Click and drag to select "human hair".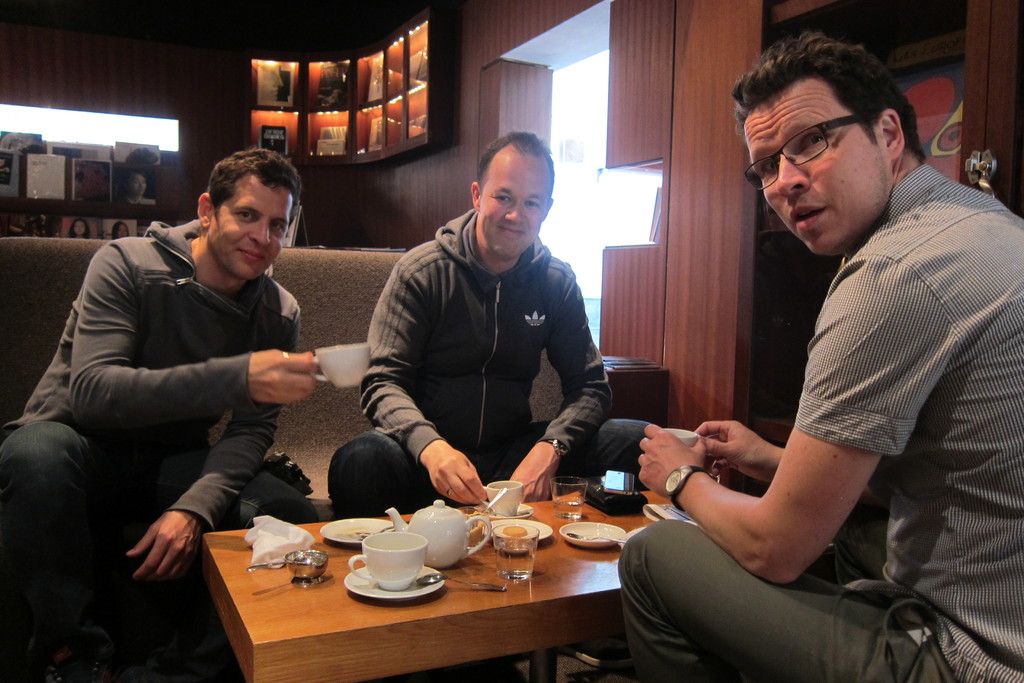
Selection: 209, 154, 307, 217.
